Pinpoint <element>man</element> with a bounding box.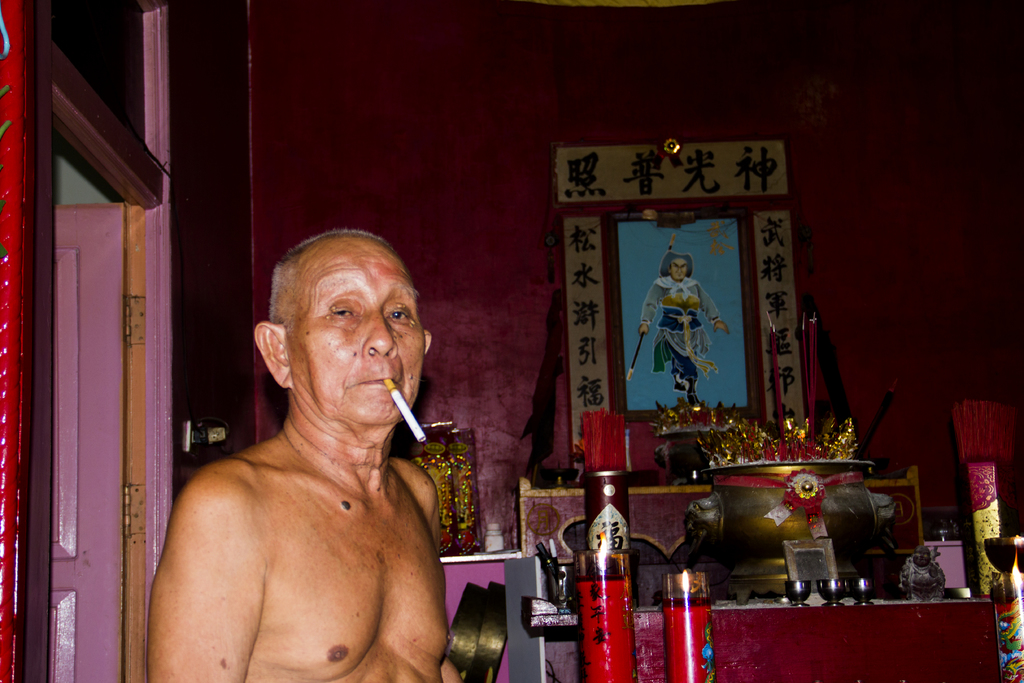
box(640, 256, 737, 410).
